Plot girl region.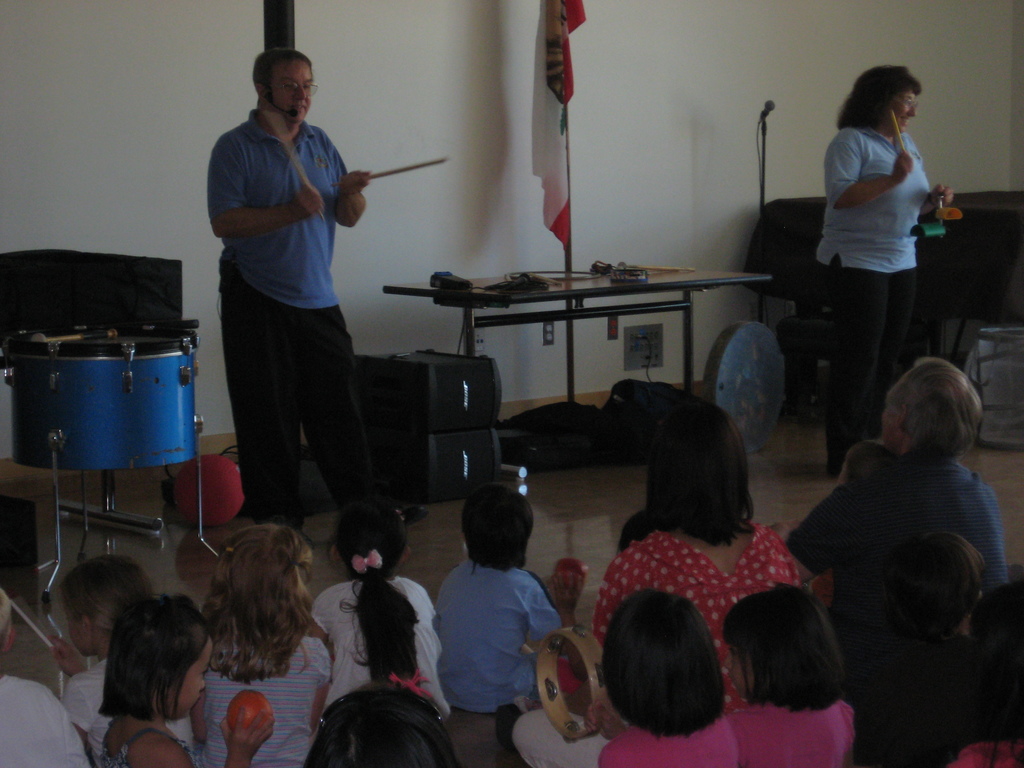
Plotted at box=[96, 596, 276, 767].
